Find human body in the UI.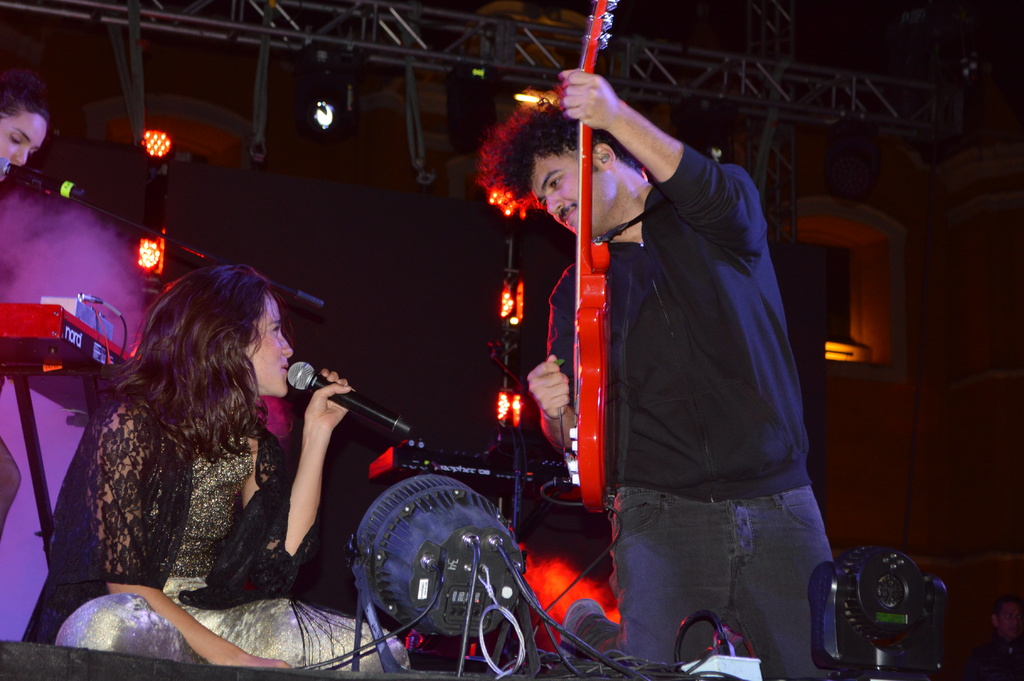
UI element at BBox(525, 69, 837, 680).
